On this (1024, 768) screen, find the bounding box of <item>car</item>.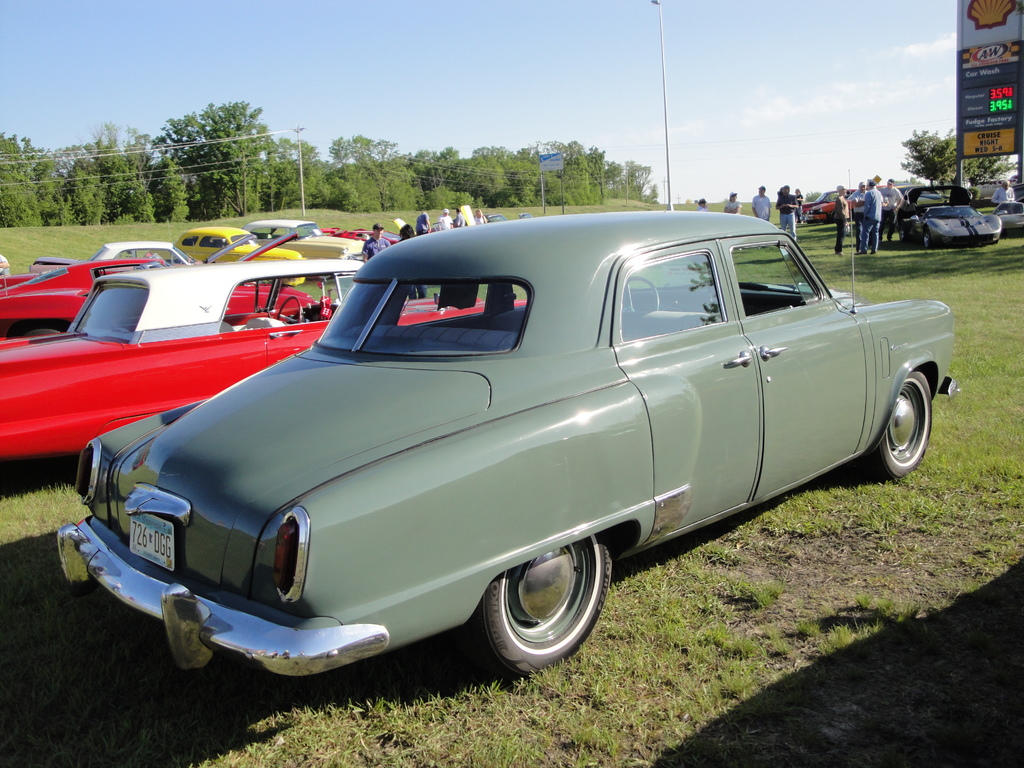
Bounding box: [left=0, top=257, right=171, bottom=289].
